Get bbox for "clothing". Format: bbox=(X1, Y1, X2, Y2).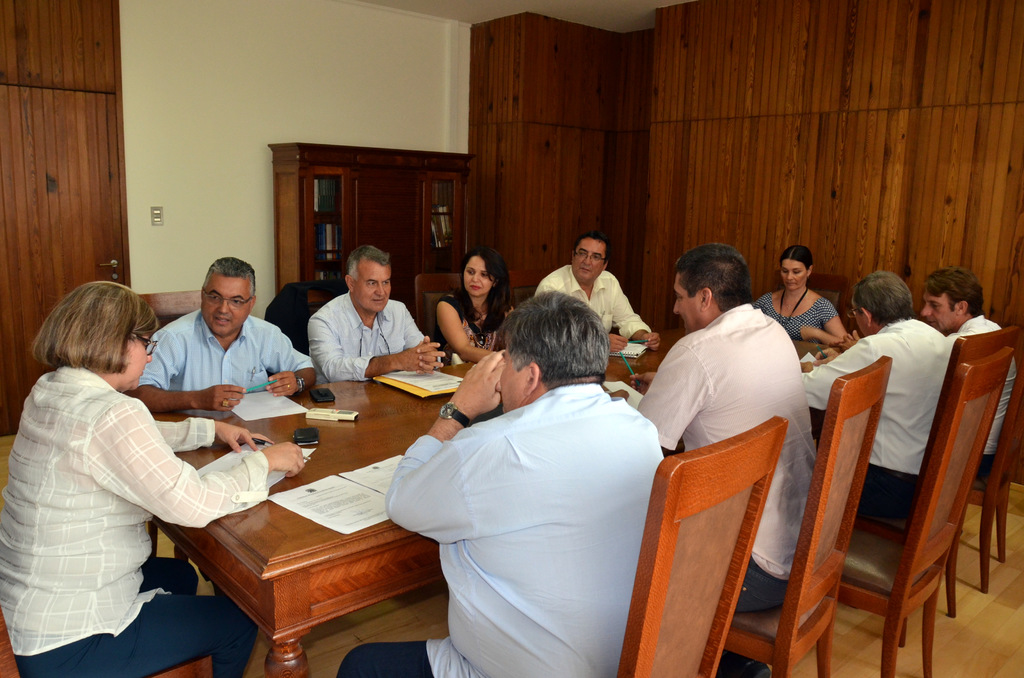
bbox=(751, 289, 840, 346).
